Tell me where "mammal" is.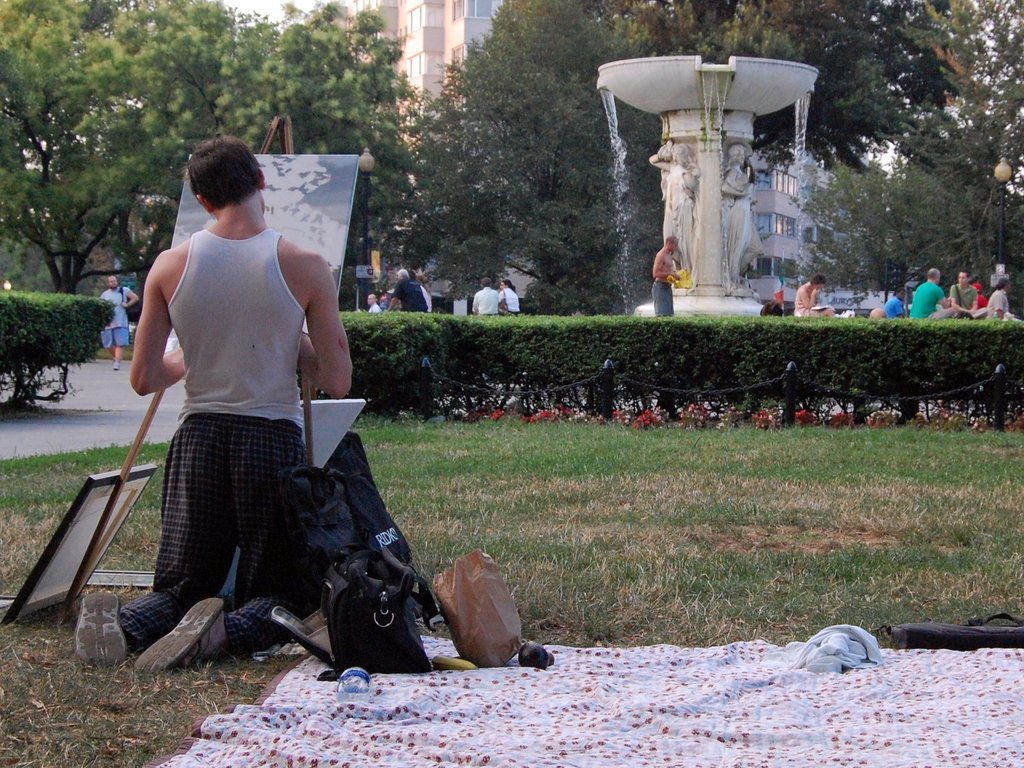
"mammal" is at <bbox>795, 273, 838, 316</bbox>.
